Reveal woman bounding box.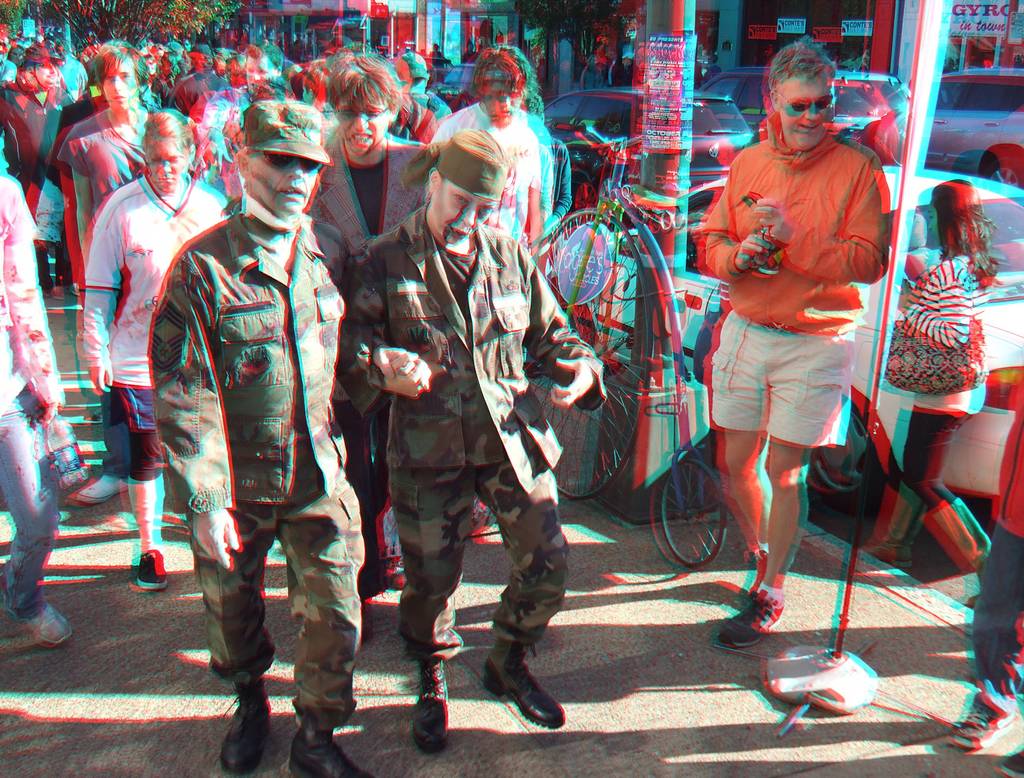
Revealed: (x1=857, y1=175, x2=996, y2=611).
